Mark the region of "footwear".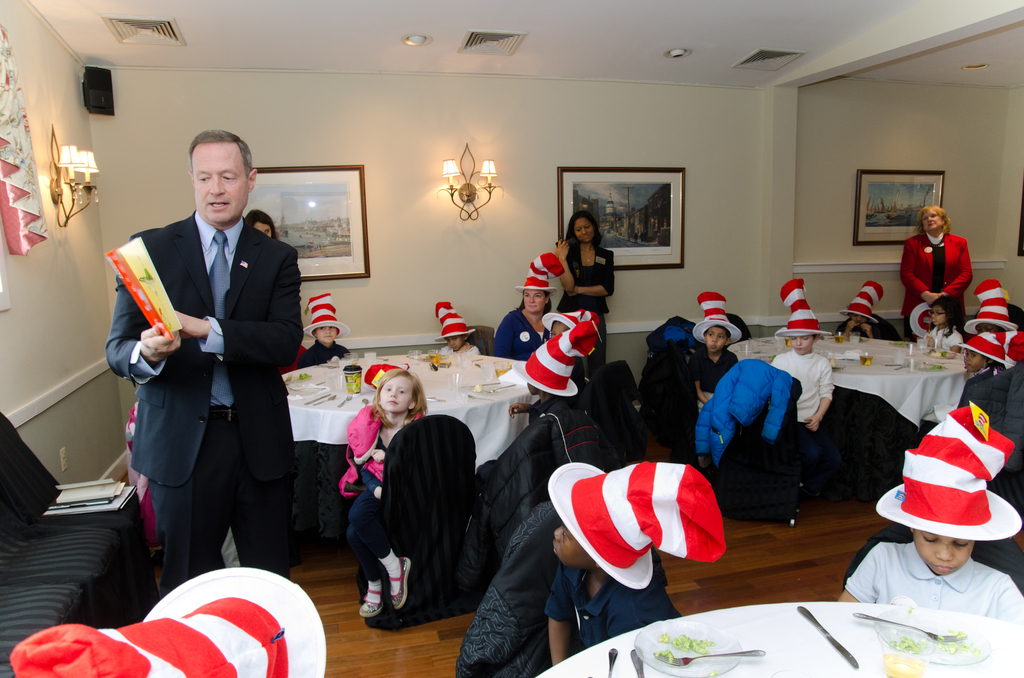
Region: select_region(359, 590, 385, 618).
